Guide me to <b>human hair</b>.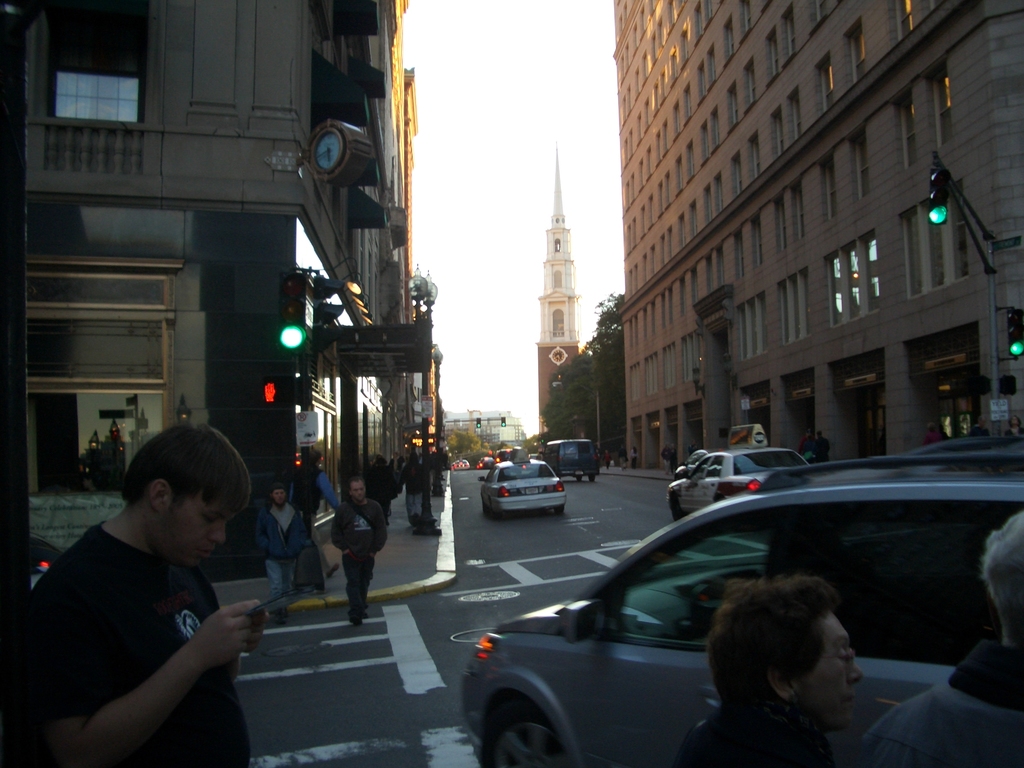
Guidance: detection(984, 511, 1023, 642).
